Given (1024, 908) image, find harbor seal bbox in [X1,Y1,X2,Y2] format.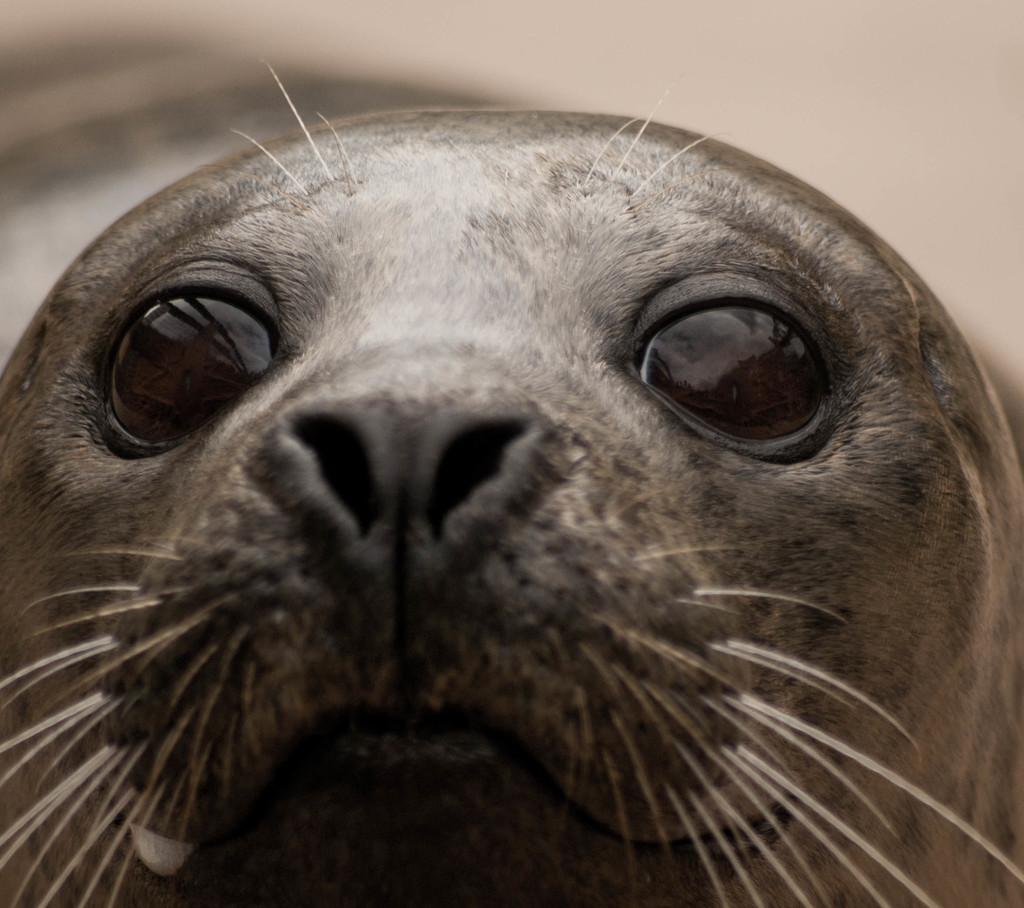
[0,58,1023,904].
